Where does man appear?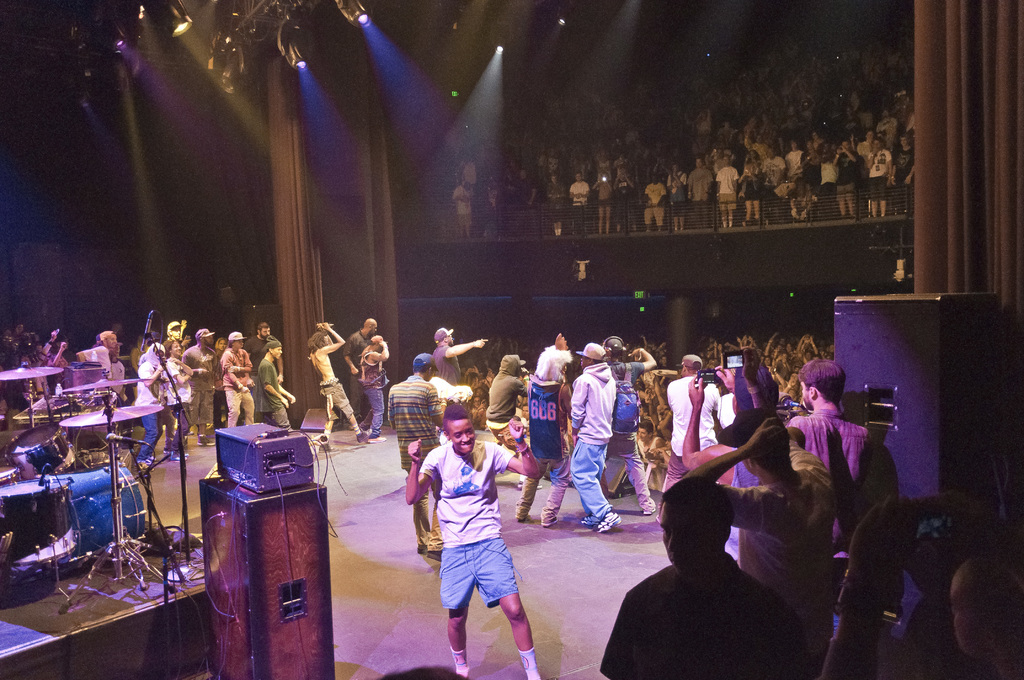
Appears at locate(569, 339, 618, 535).
